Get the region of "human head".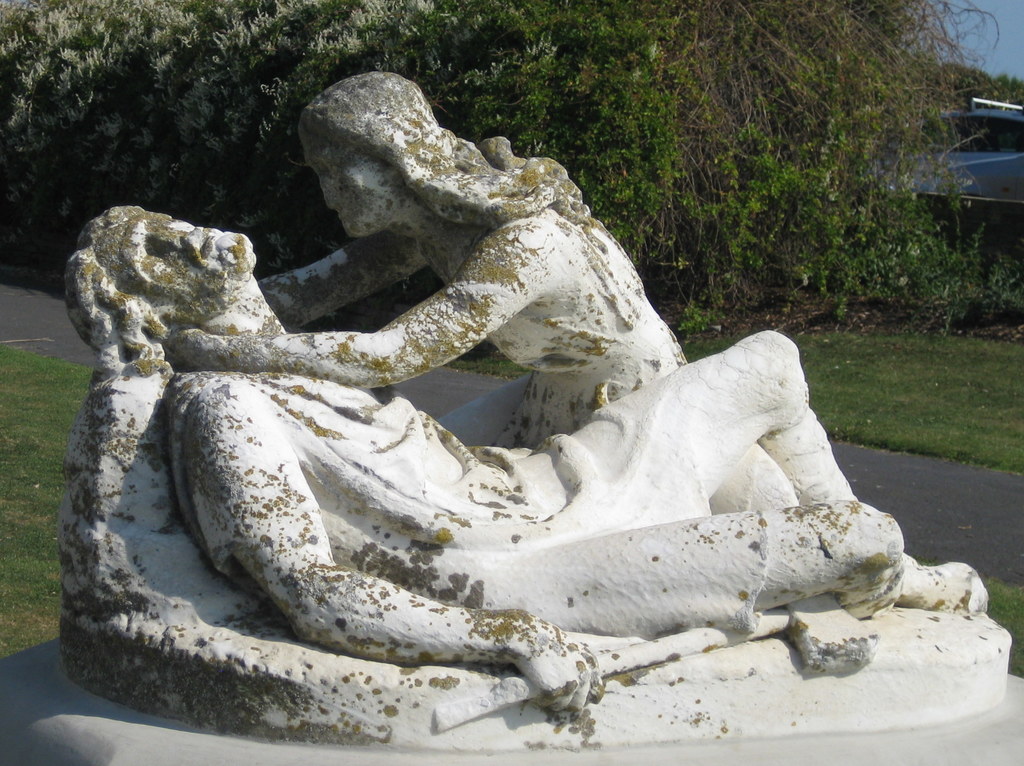
detection(275, 77, 485, 241).
